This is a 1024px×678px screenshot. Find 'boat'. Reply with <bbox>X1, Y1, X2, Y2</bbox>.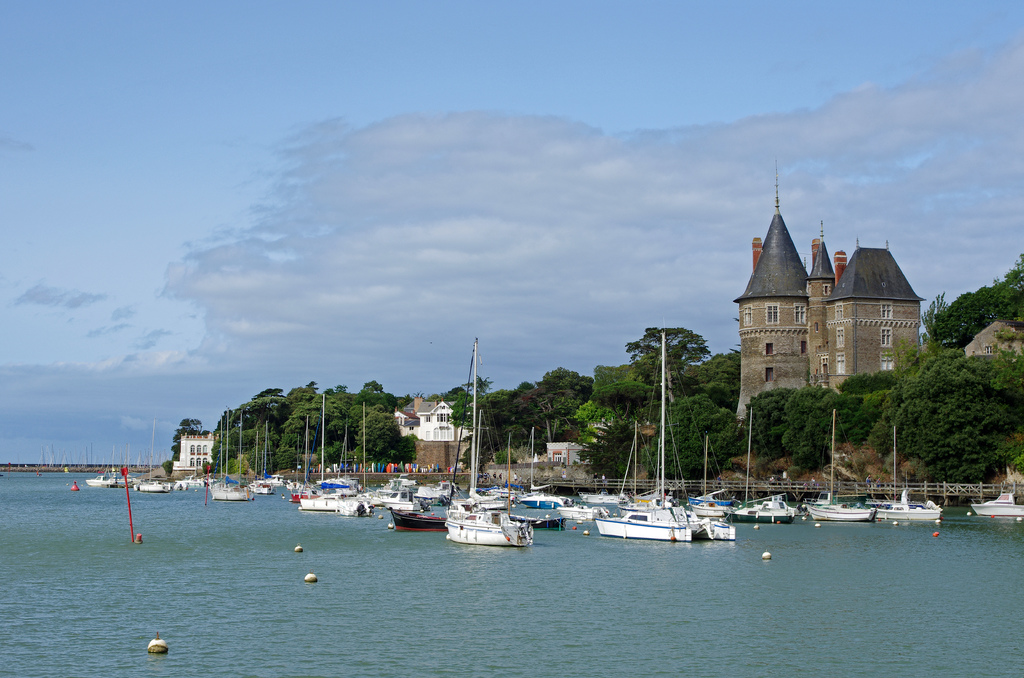
<bbox>444, 333, 538, 549</bbox>.
